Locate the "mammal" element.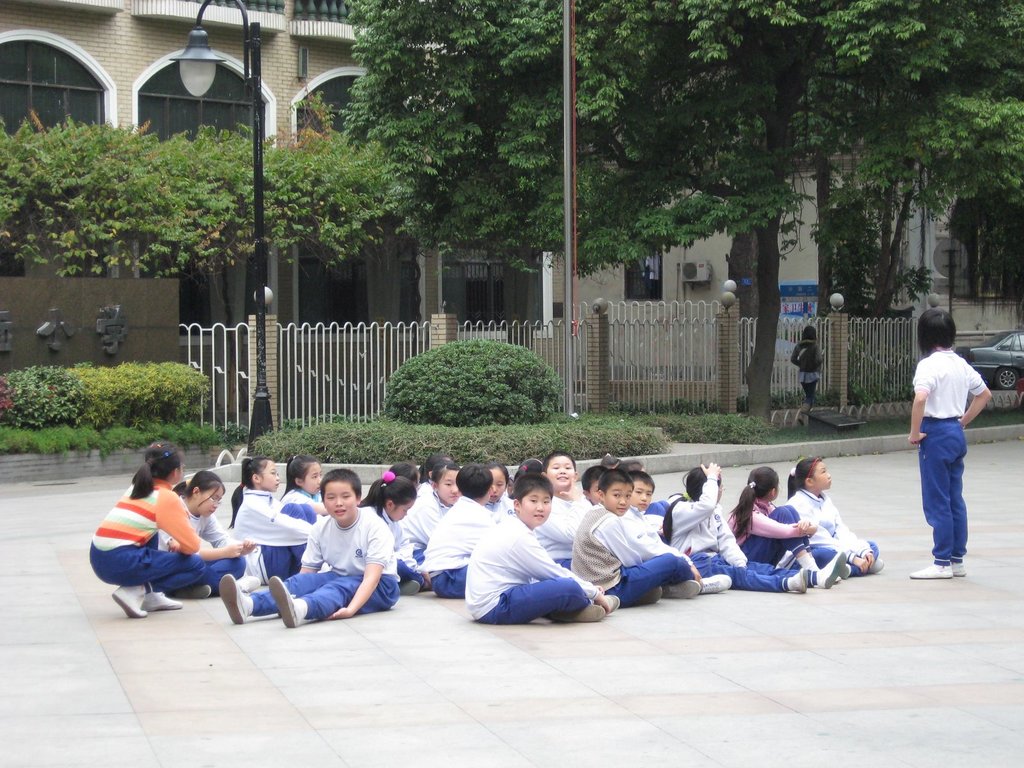
Element bbox: bbox(618, 471, 735, 599).
